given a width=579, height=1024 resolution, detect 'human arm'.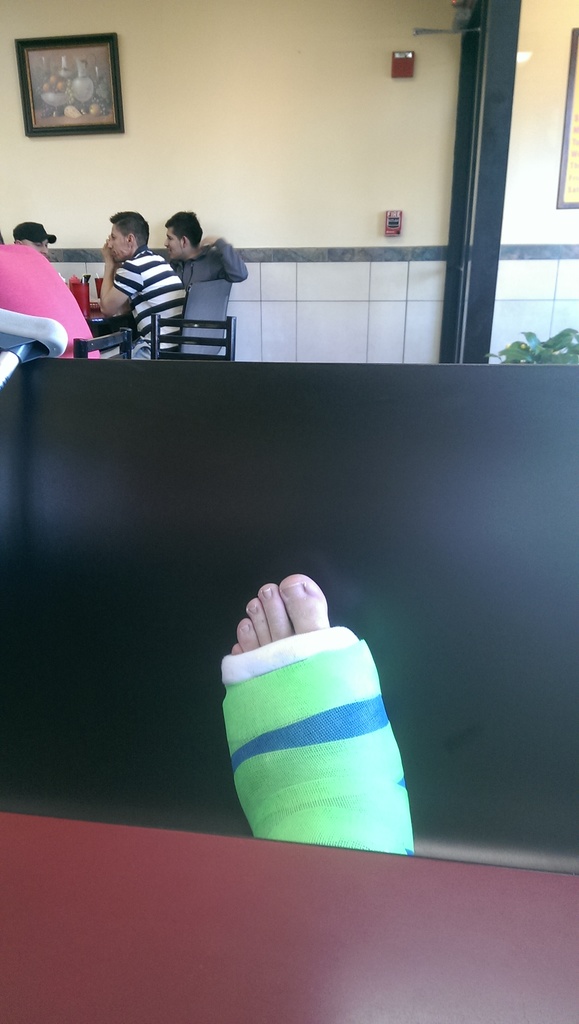
Rect(99, 243, 144, 316).
